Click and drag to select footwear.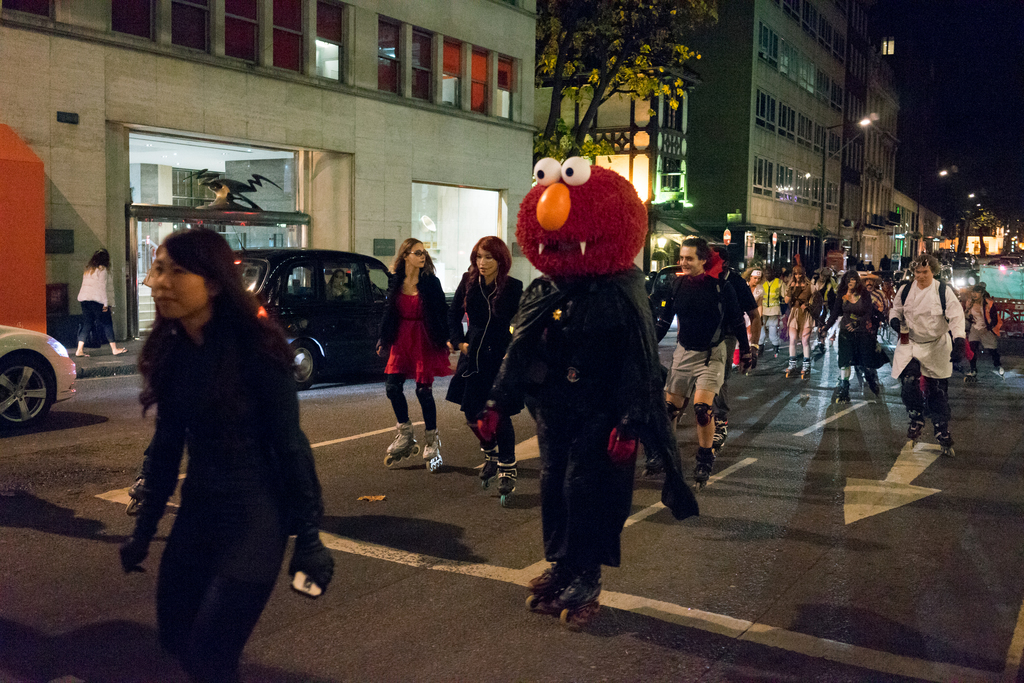
Selection: l=483, t=443, r=500, b=488.
